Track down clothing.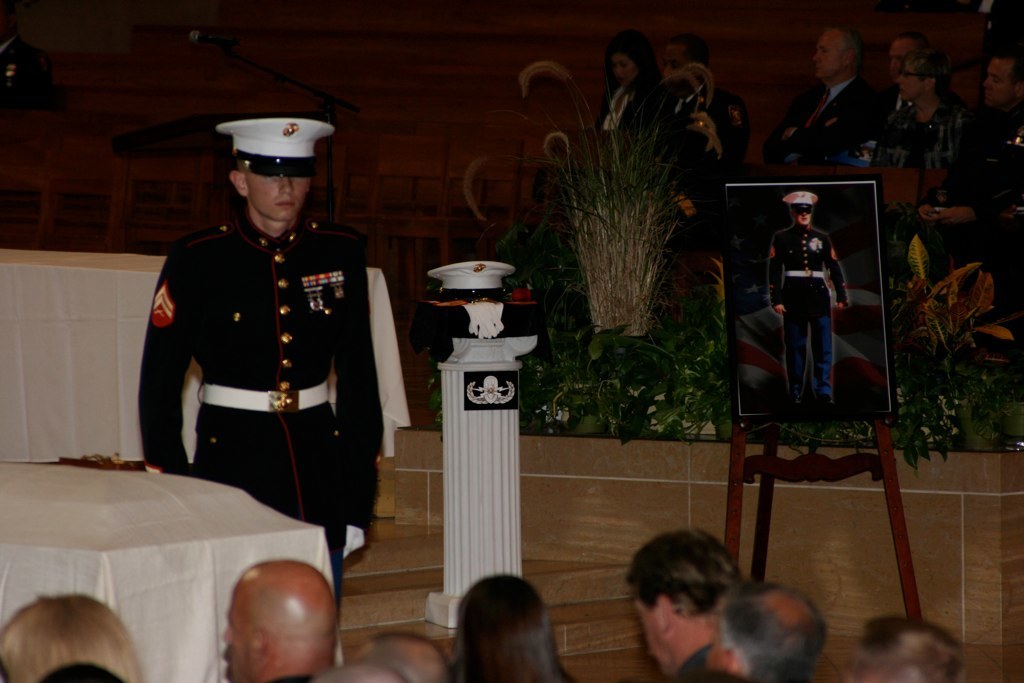
Tracked to select_region(674, 85, 762, 349).
